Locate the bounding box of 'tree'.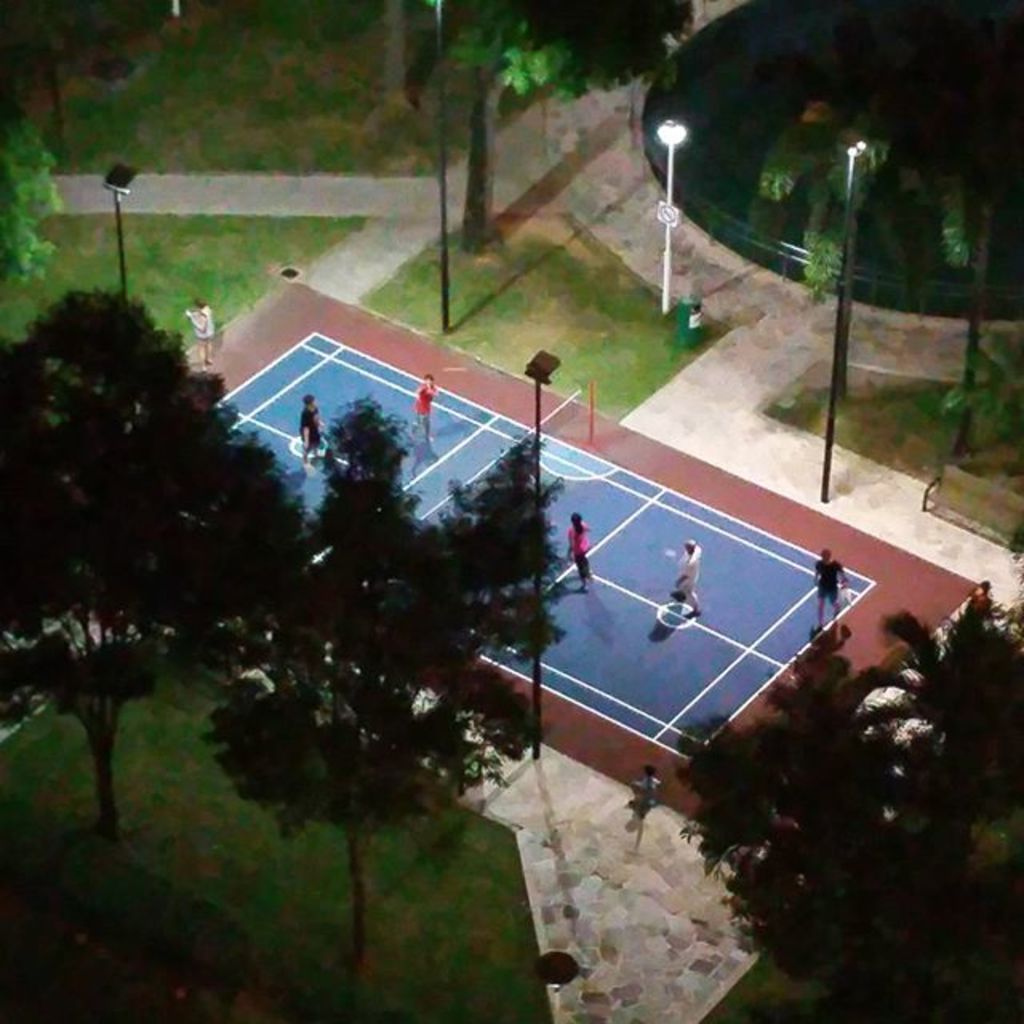
Bounding box: select_region(208, 398, 589, 963).
